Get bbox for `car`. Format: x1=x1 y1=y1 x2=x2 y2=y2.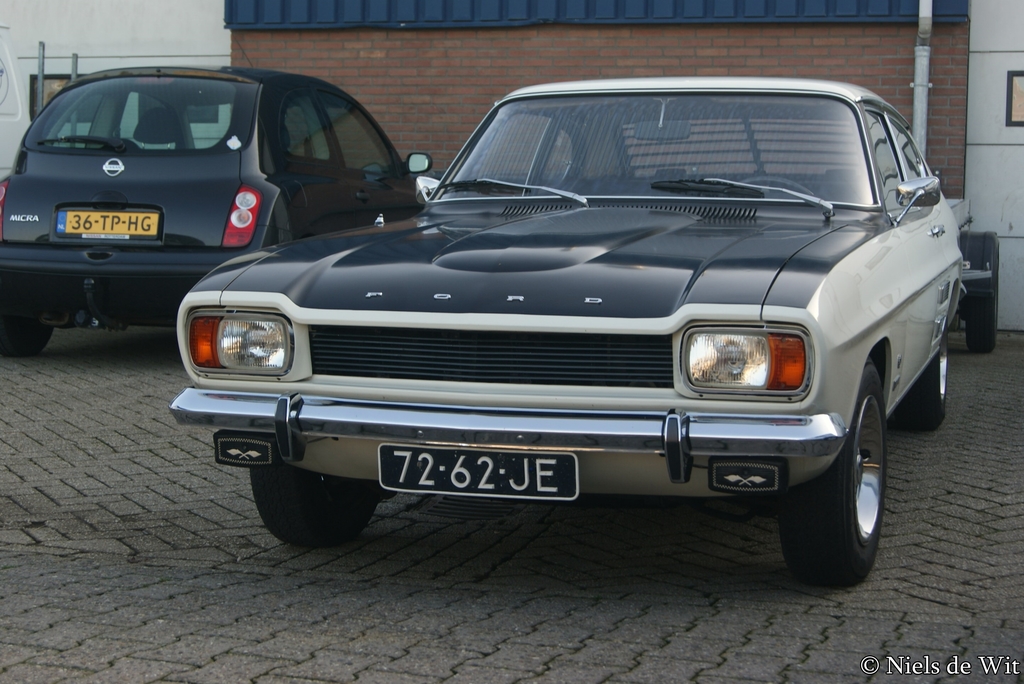
x1=171 y1=78 x2=970 y2=590.
